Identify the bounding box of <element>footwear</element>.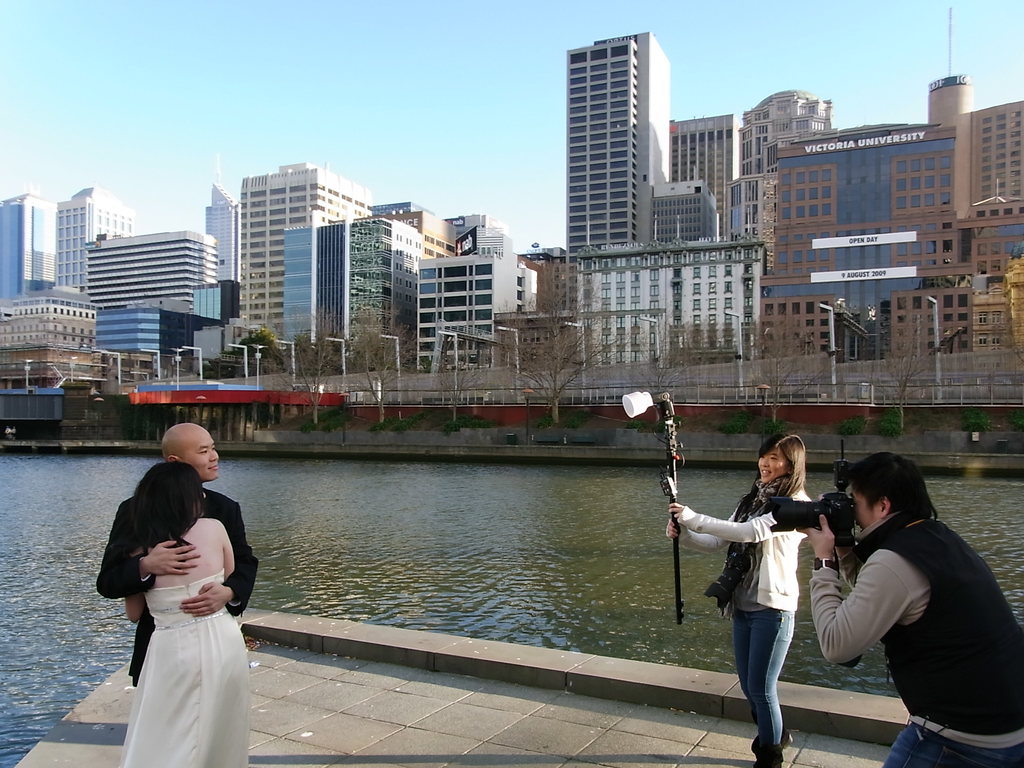
box=[746, 749, 790, 767].
